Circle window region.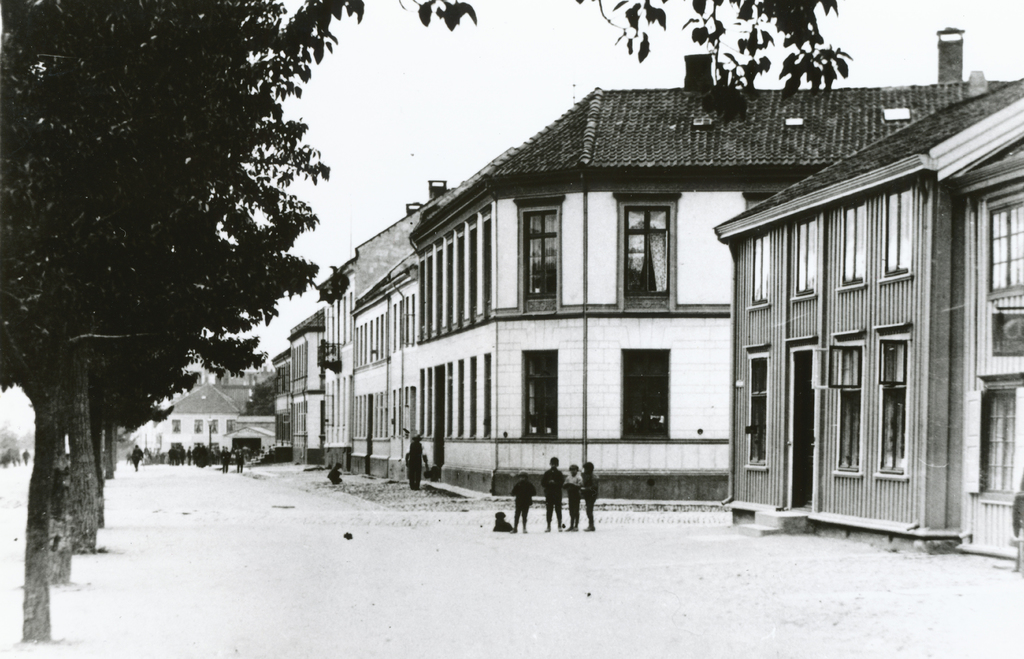
Region: box=[618, 194, 677, 307].
